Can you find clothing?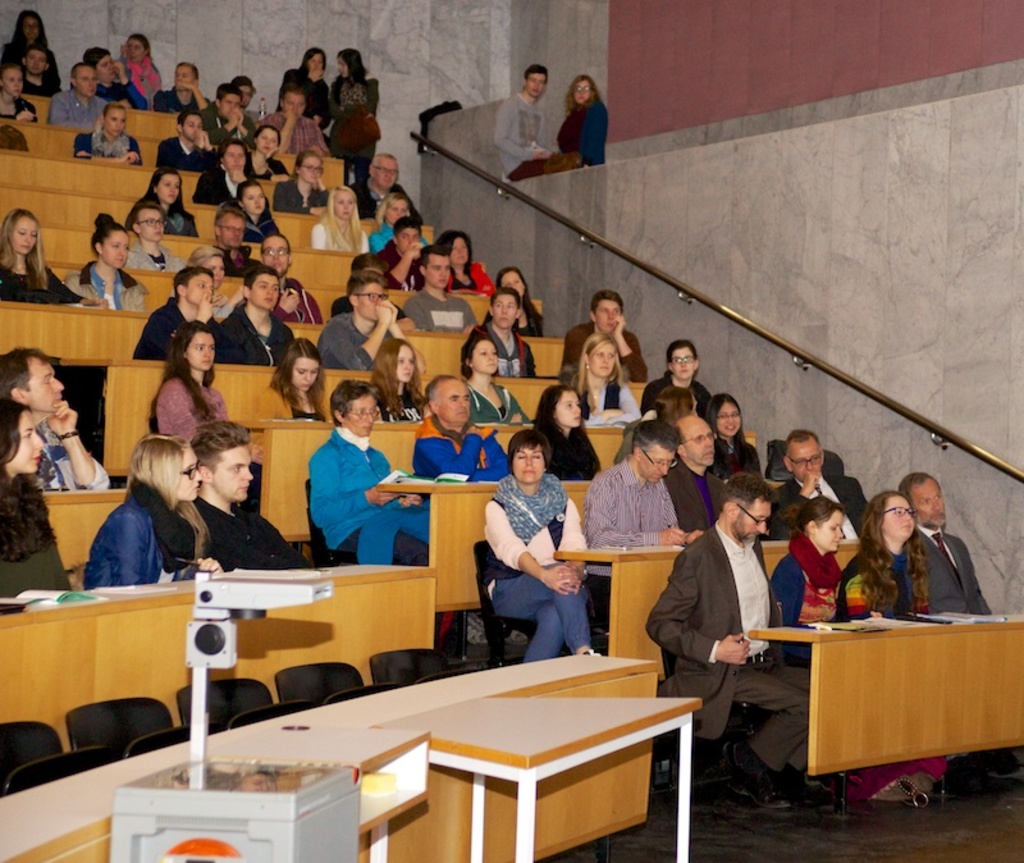
Yes, bounding box: (668, 471, 726, 535).
